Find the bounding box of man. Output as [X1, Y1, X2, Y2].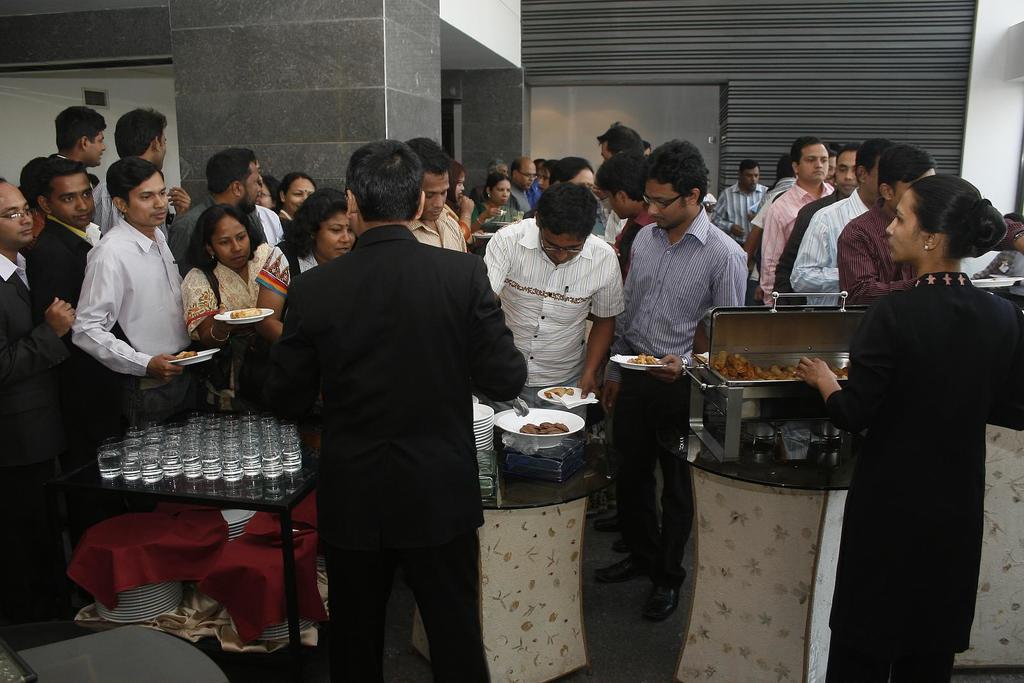
[753, 136, 836, 300].
